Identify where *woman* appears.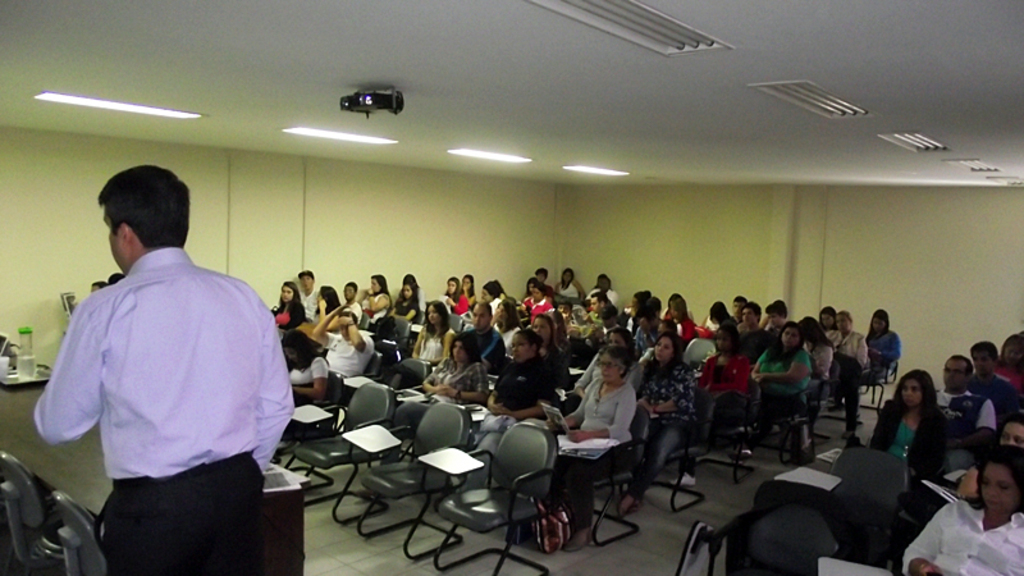
Appears at [left=896, top=443, right=1023, bottom=575].
